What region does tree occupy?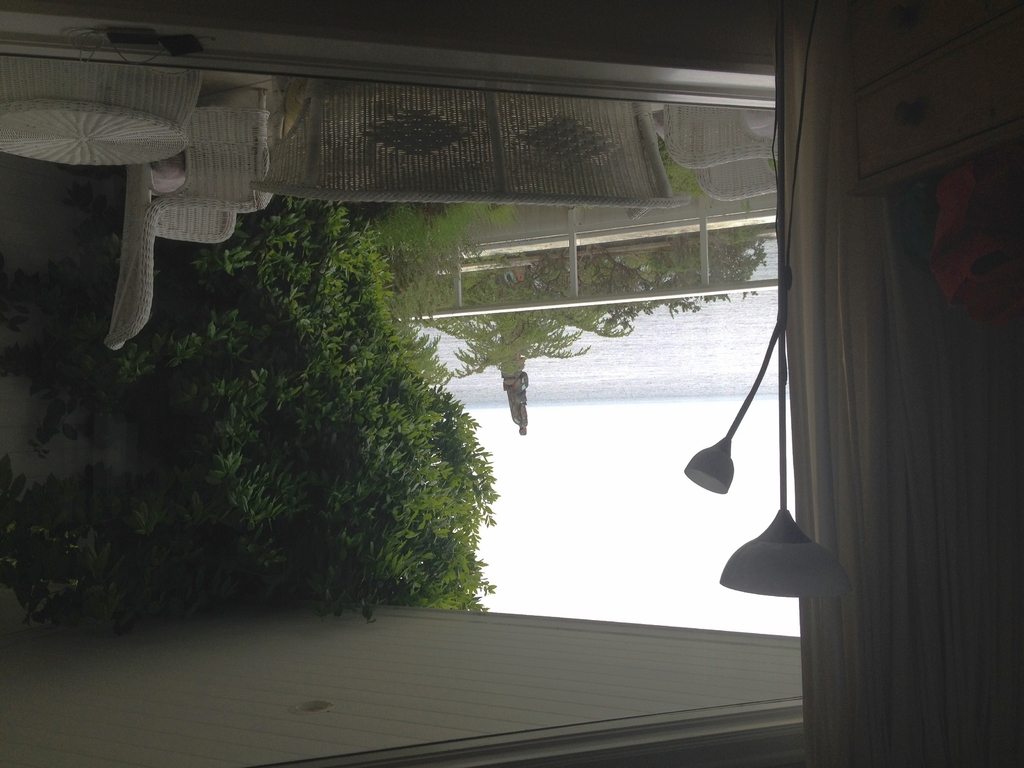
bbox=[109, 211, 519, 627].
